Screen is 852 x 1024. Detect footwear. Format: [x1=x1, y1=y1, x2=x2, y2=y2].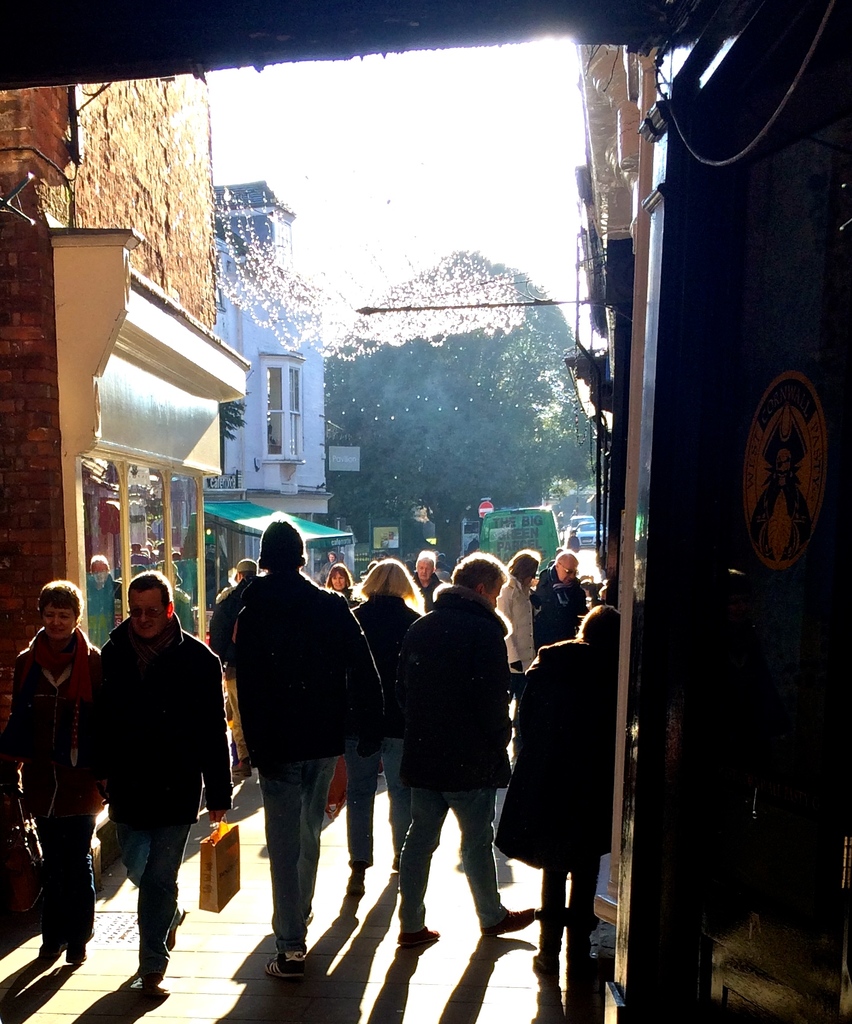
[x1=262, y1=944, x2=309, y2=975].
